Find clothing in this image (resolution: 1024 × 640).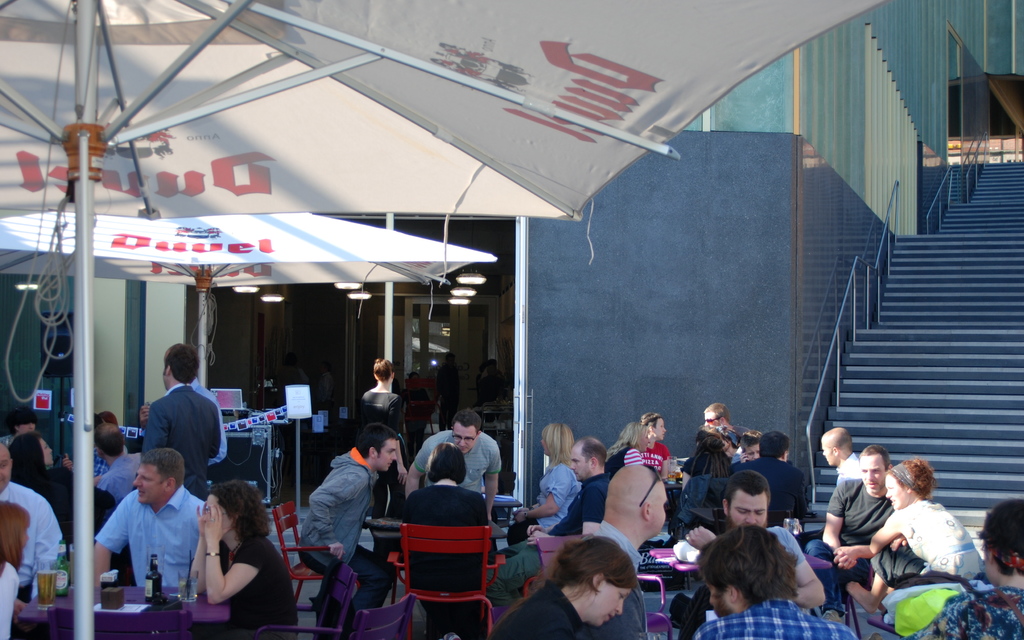
box(289, 446, 392, 626).
